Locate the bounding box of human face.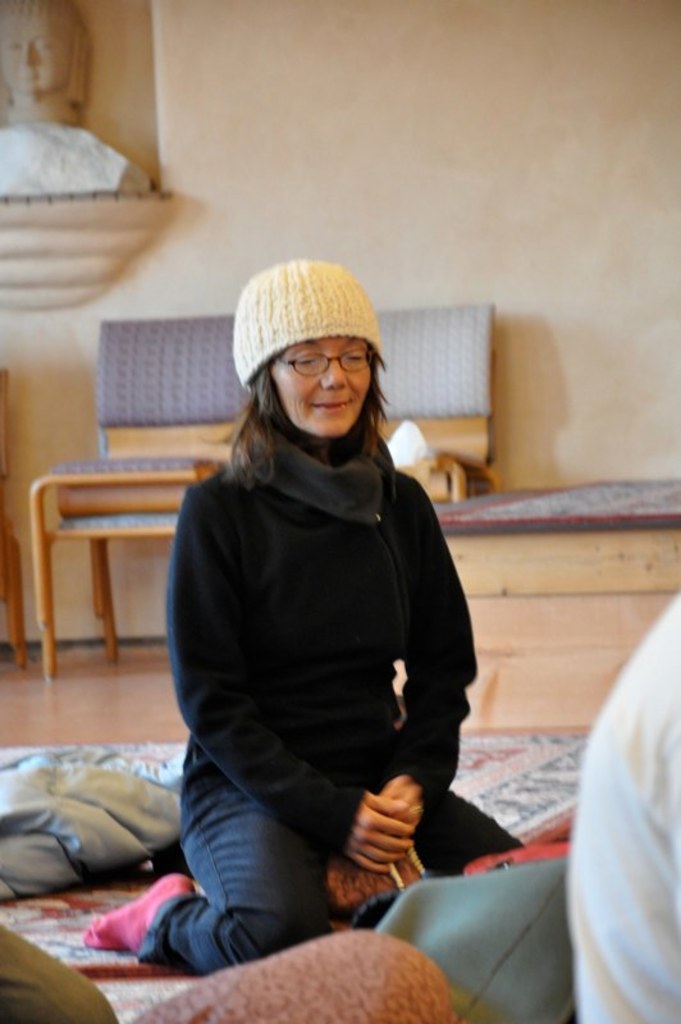
Bounding box: left=270, top=338, right=374, bottom=439.
